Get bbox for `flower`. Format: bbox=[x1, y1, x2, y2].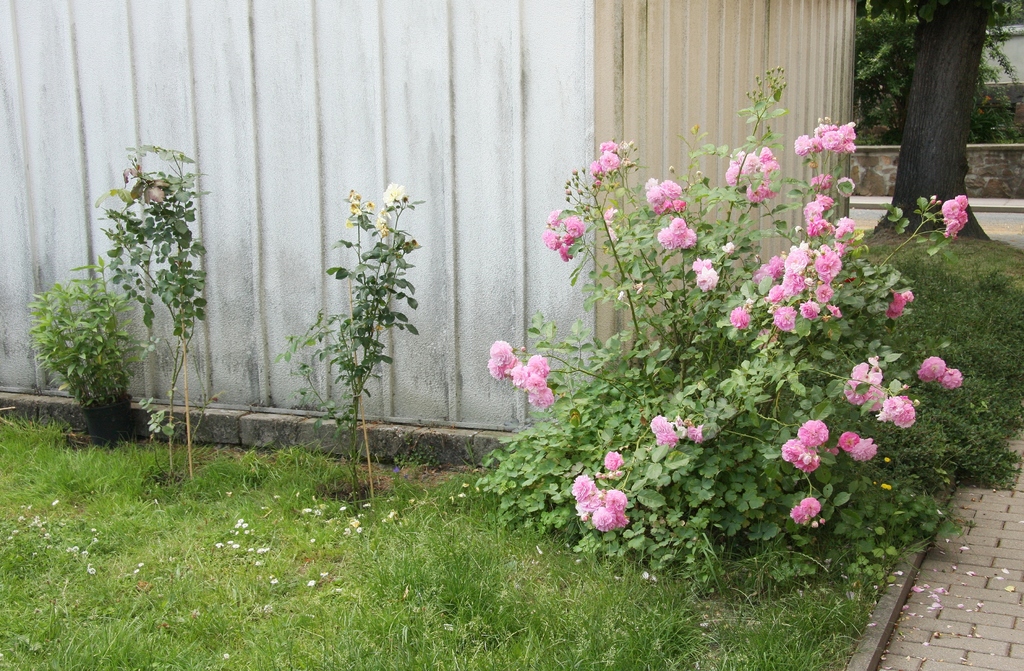
bbox=[832, 430, 877, 459].
